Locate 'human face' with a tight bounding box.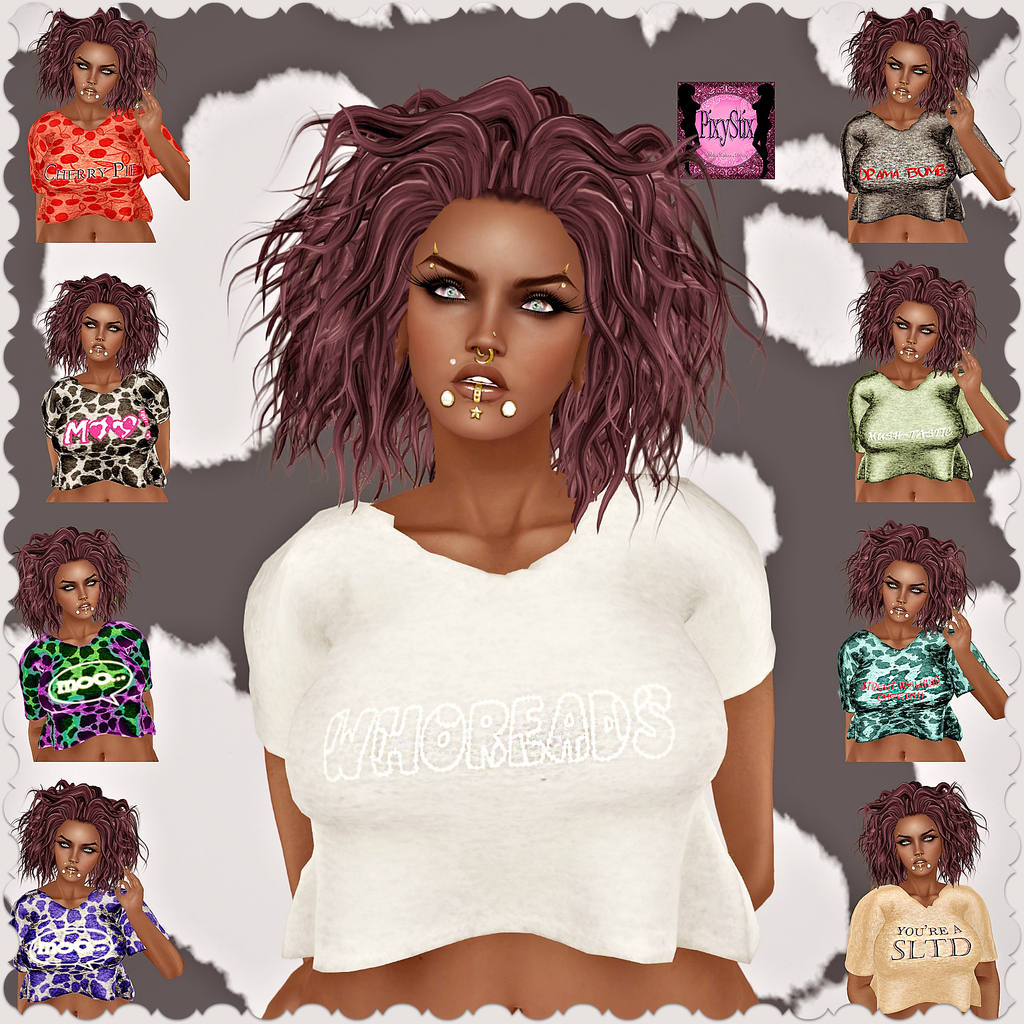
box=[56, 820, 106, 884].
